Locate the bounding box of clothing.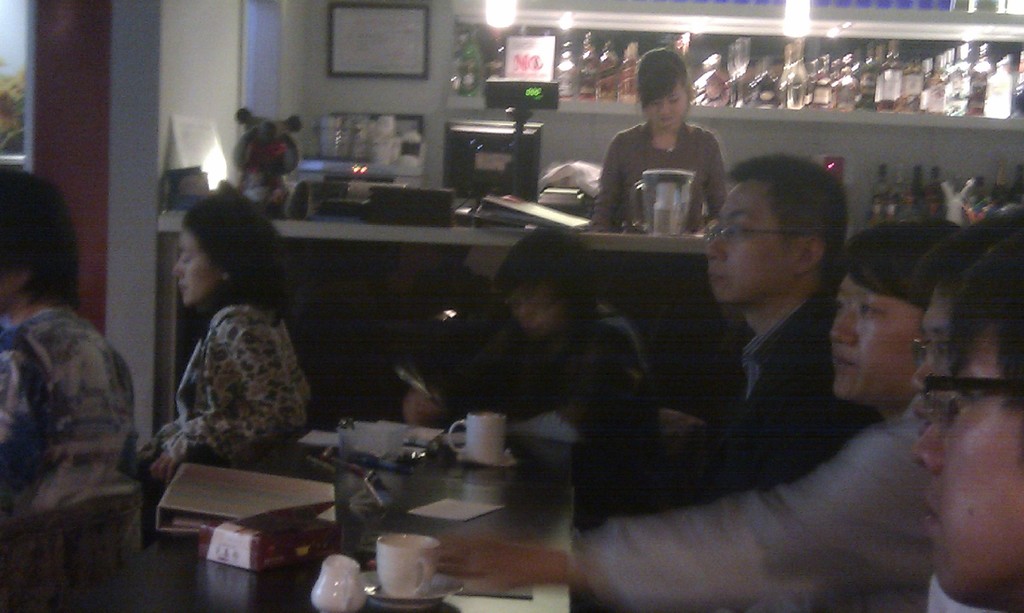
Bounding box: 591,117,730,232.
